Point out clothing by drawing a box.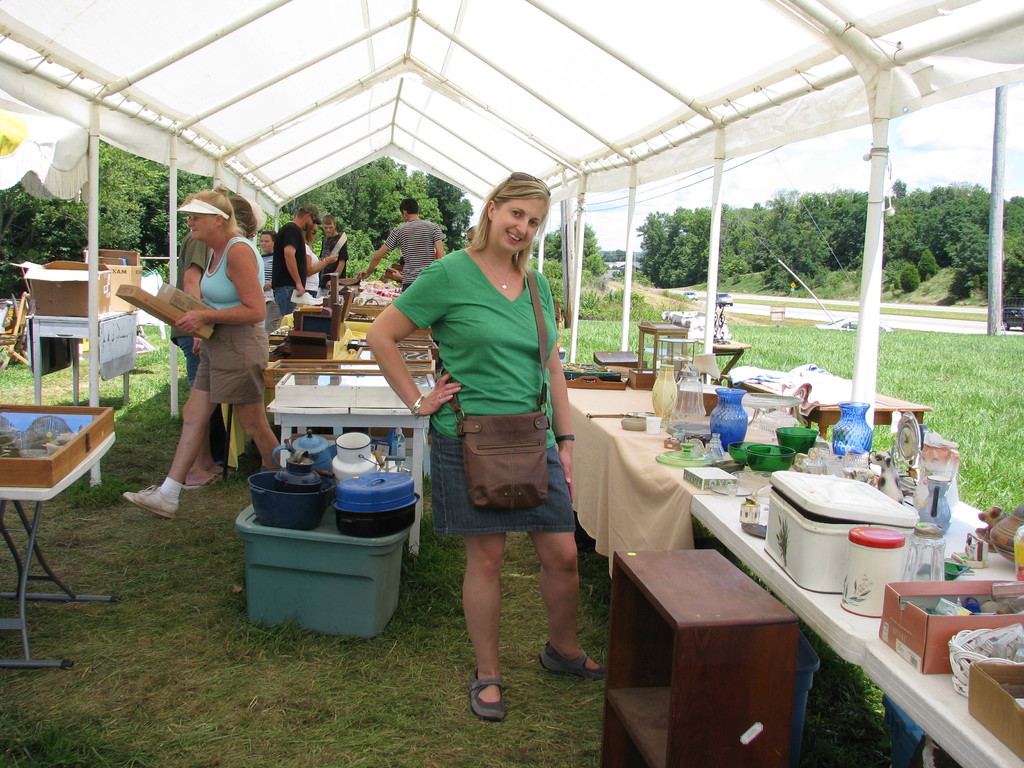
locate(170, 229, 210, 385).
